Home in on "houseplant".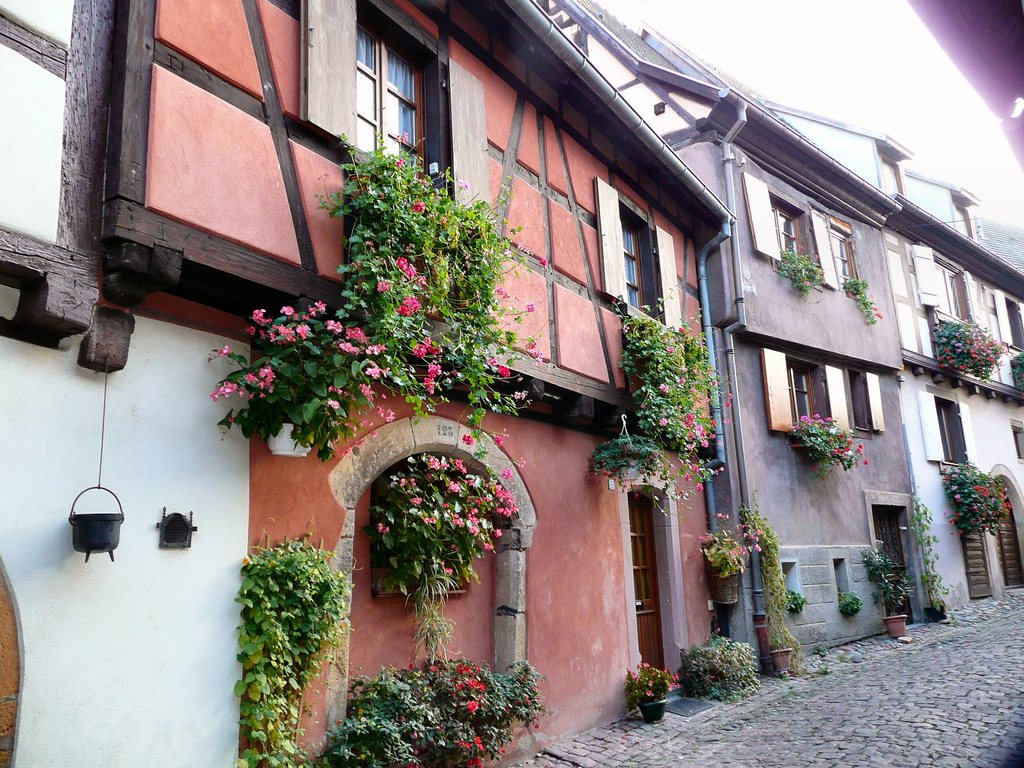
Homed in at detection(591, 442, 661, 495).
